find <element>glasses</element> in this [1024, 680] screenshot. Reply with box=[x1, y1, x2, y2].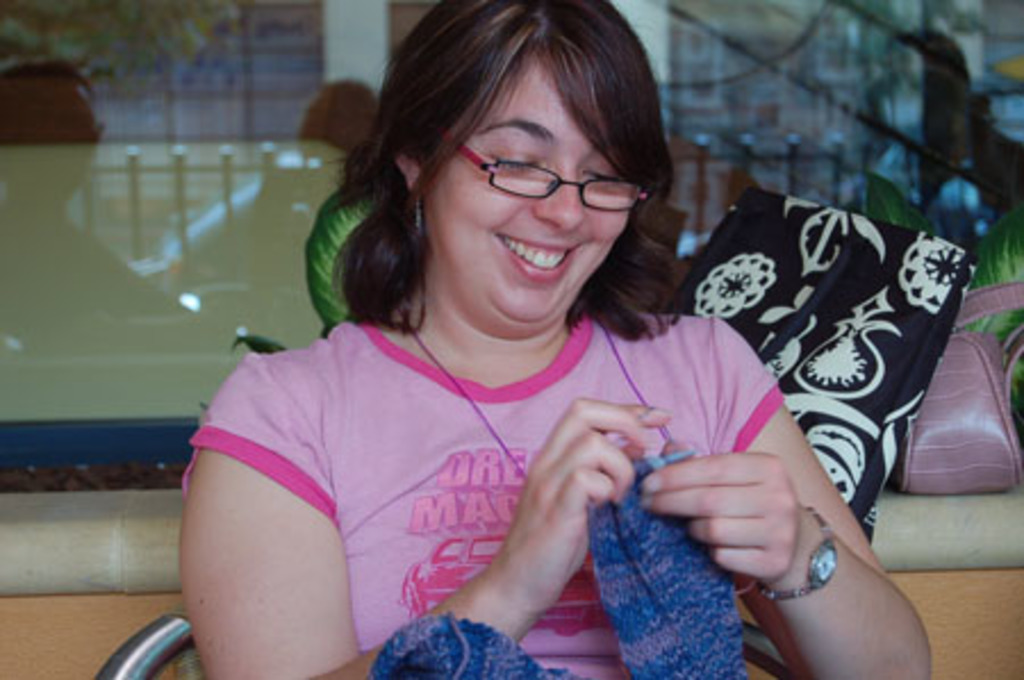
box=[426, 132, 660, 205].
